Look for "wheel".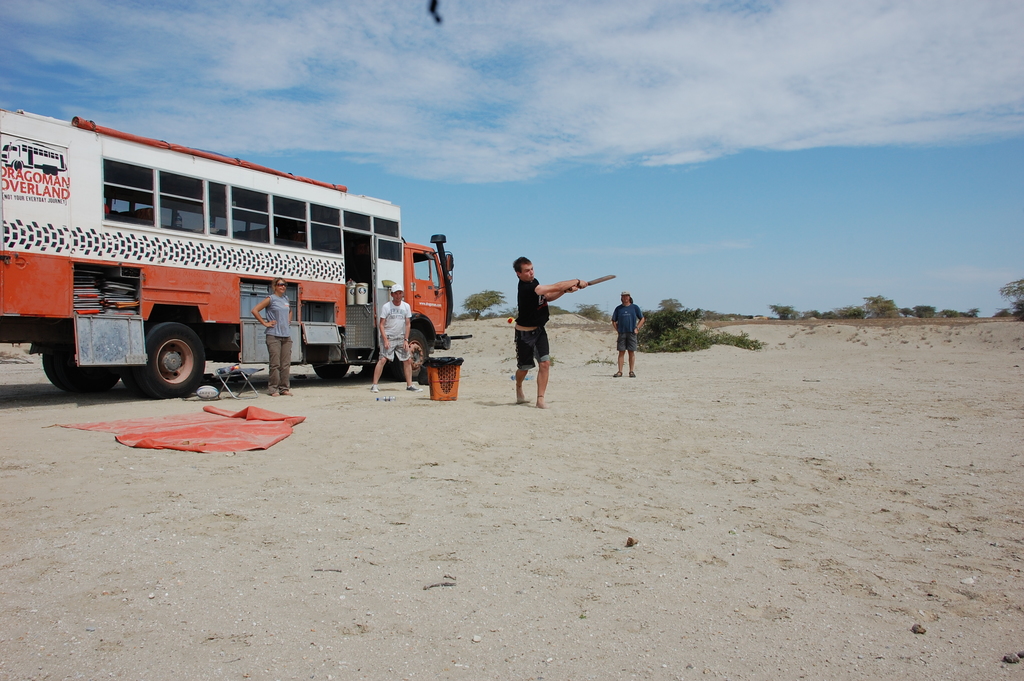
Found: [387,327,427,379].
